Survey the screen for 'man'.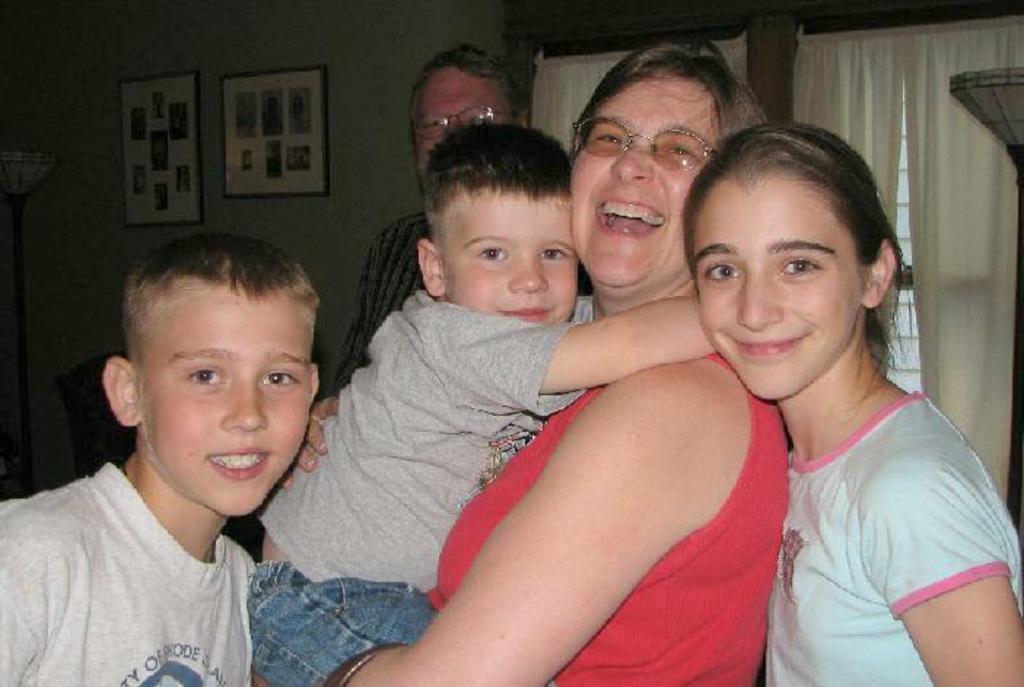
Survey found: [330, 41, 595, 395].
